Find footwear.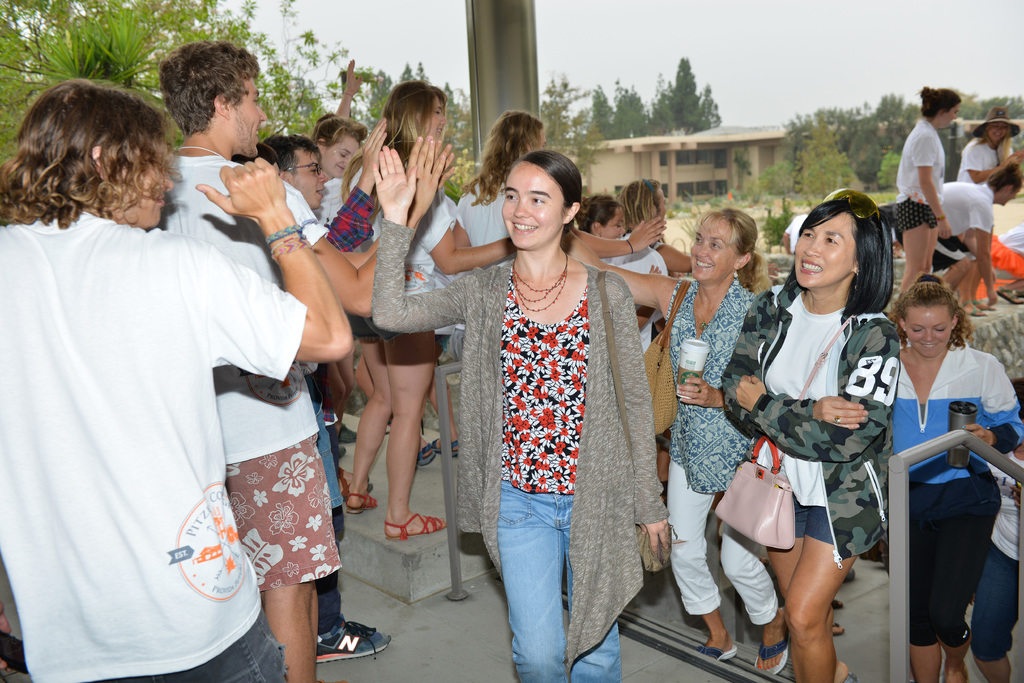
{"left": 374, "top": 509, "right": 442, "bottom": 536}.
